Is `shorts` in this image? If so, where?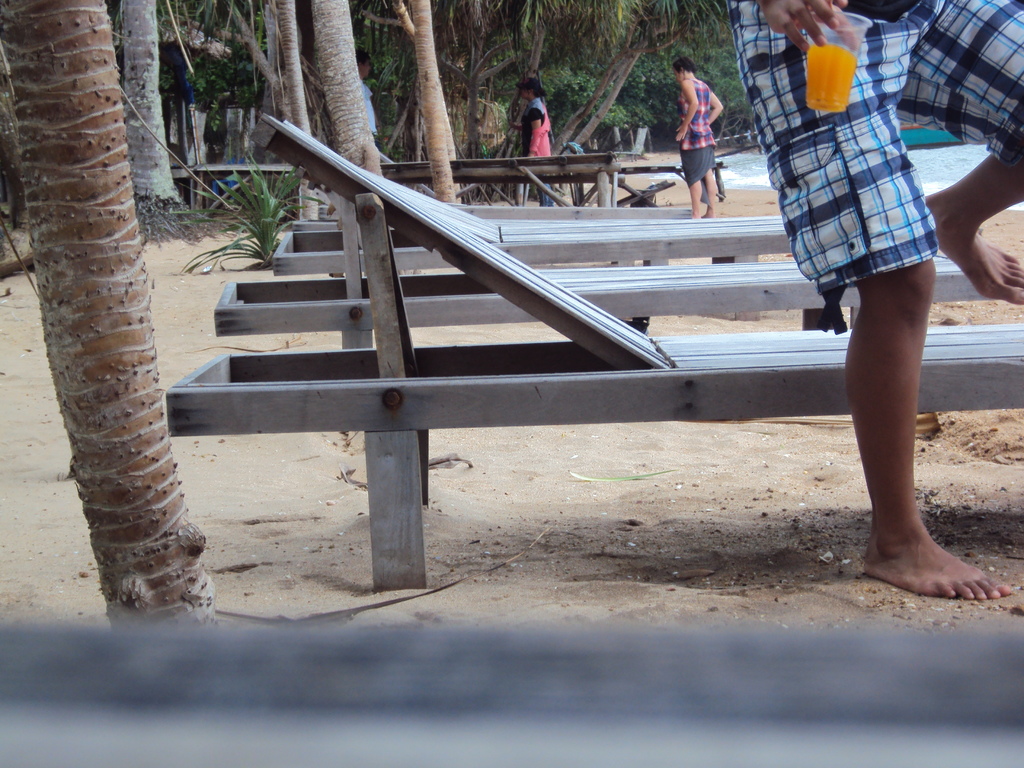
Yes, at bbox=[680, 147, 717, 182].
